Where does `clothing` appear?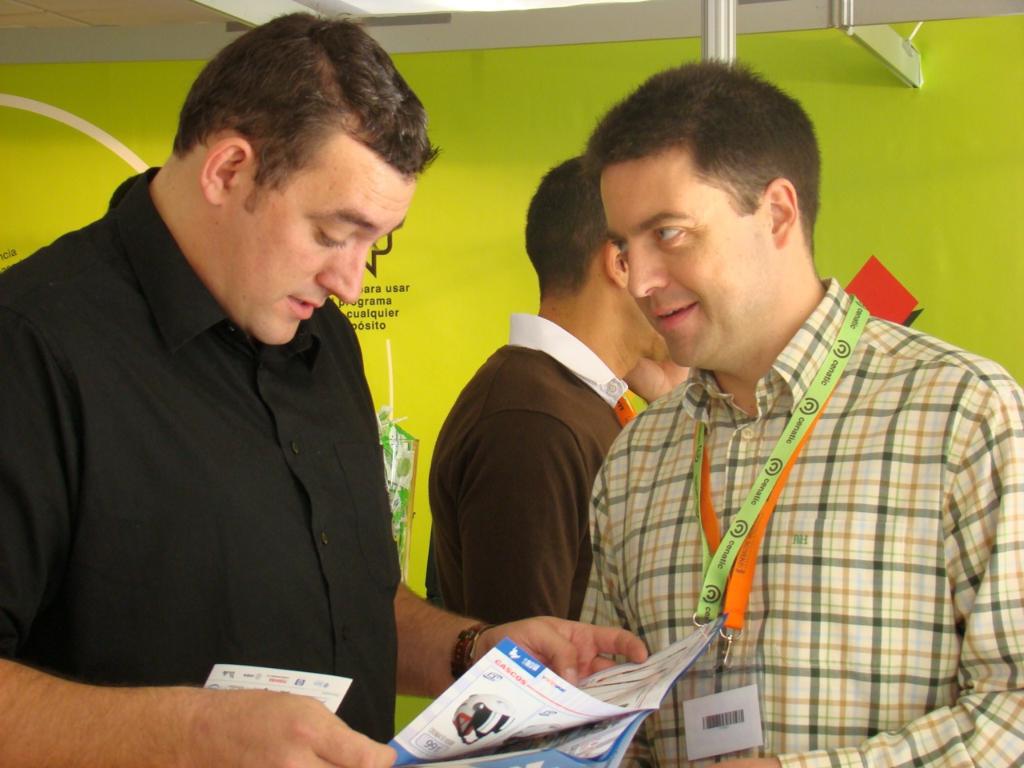
Appears at rect(562, 276, 1023, 767).
